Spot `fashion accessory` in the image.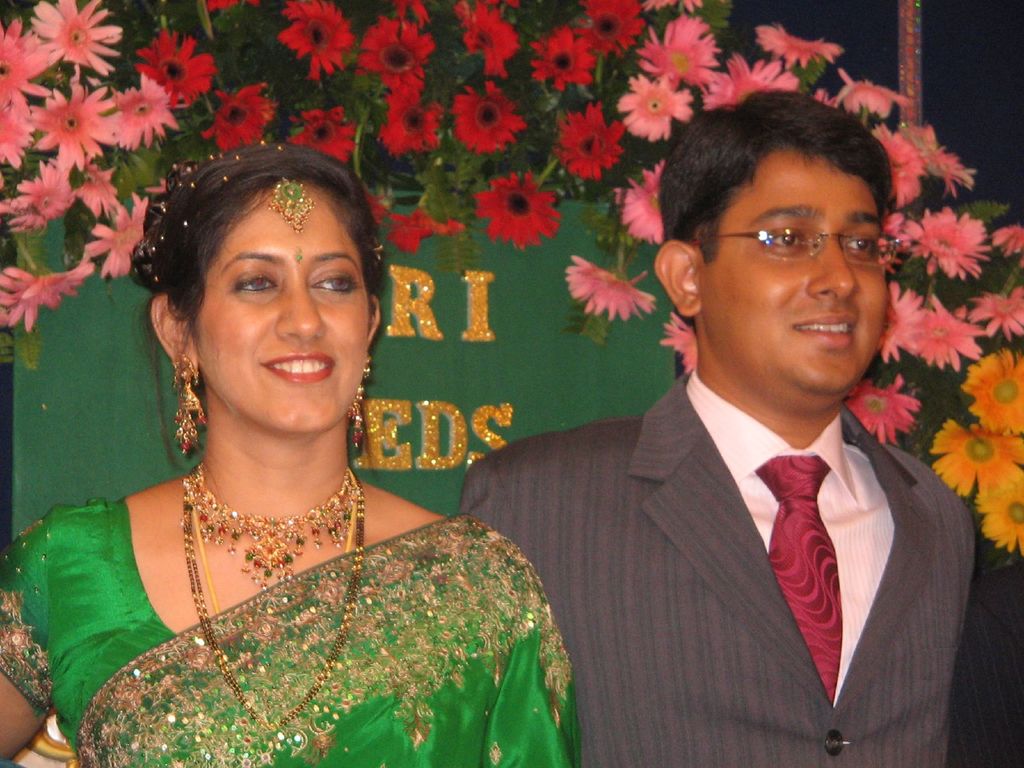
`fashion accessory` found at [262,175,306,240].
